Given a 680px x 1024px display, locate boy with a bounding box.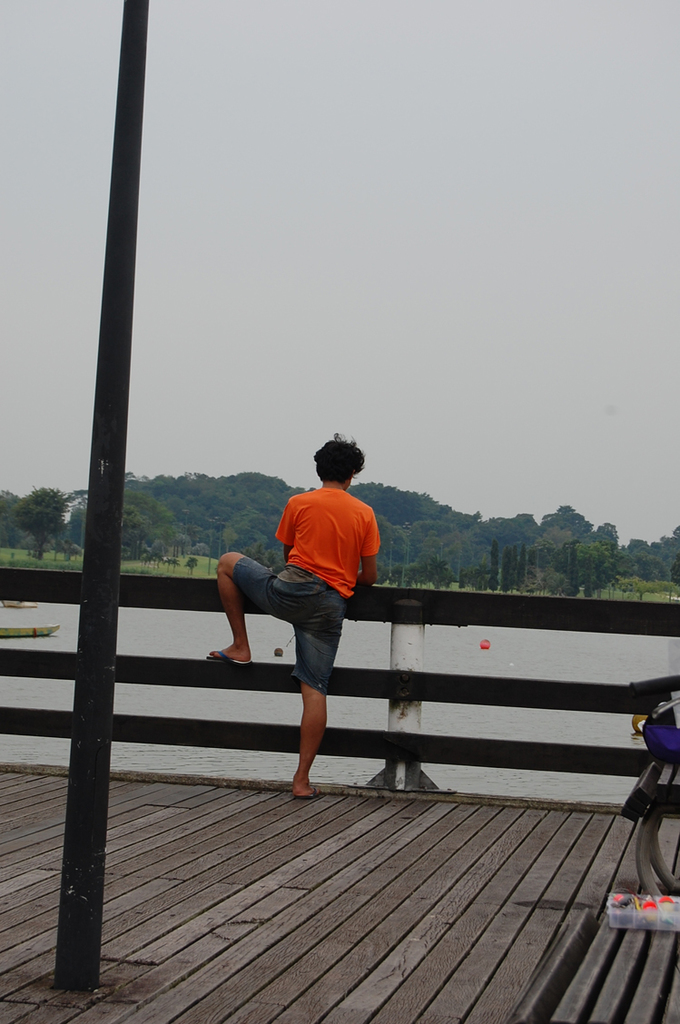
Located: region(220, 438, 408, 787).
